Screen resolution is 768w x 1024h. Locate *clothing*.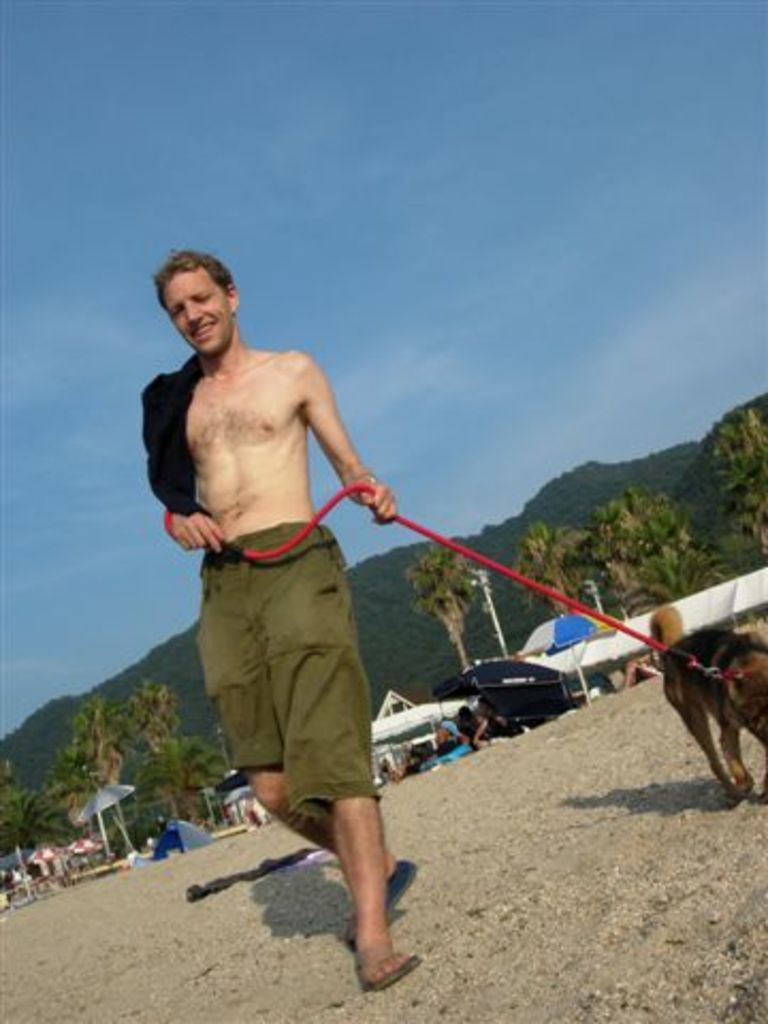
[181,512,407,832].
